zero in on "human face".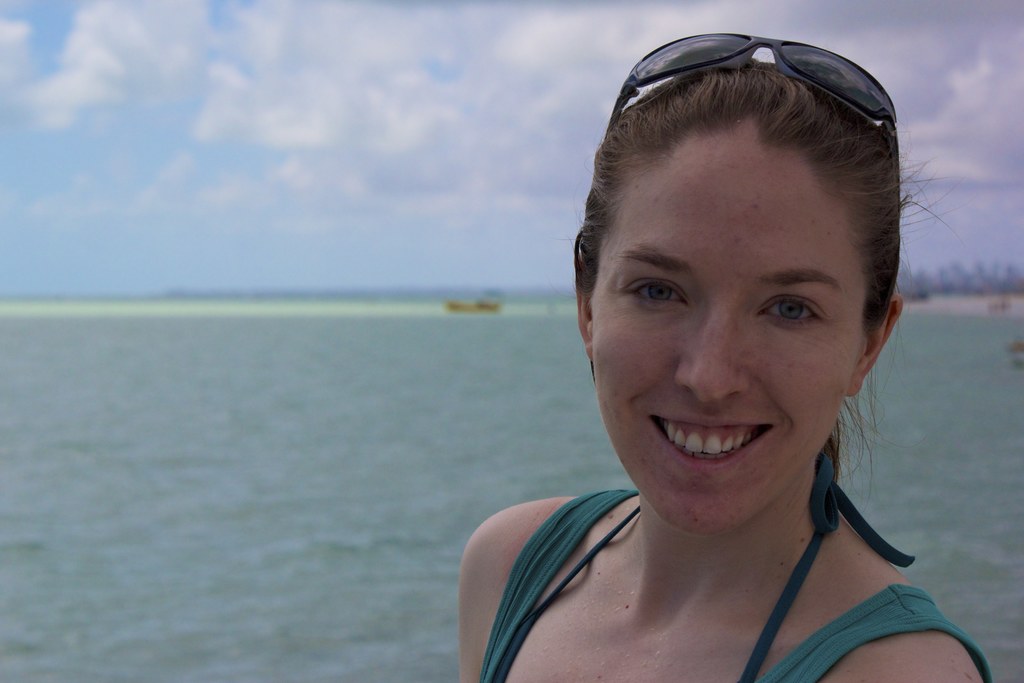
Zeroed in: (593, 142, 861, 531).
